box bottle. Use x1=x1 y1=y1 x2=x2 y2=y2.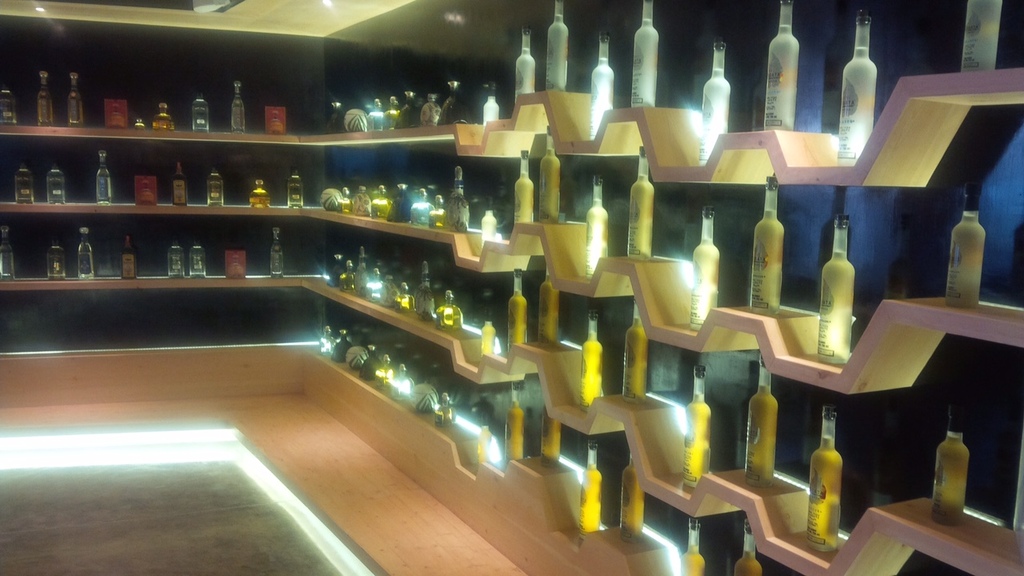
x1=168 y1=240 x2=185 y2=277.
